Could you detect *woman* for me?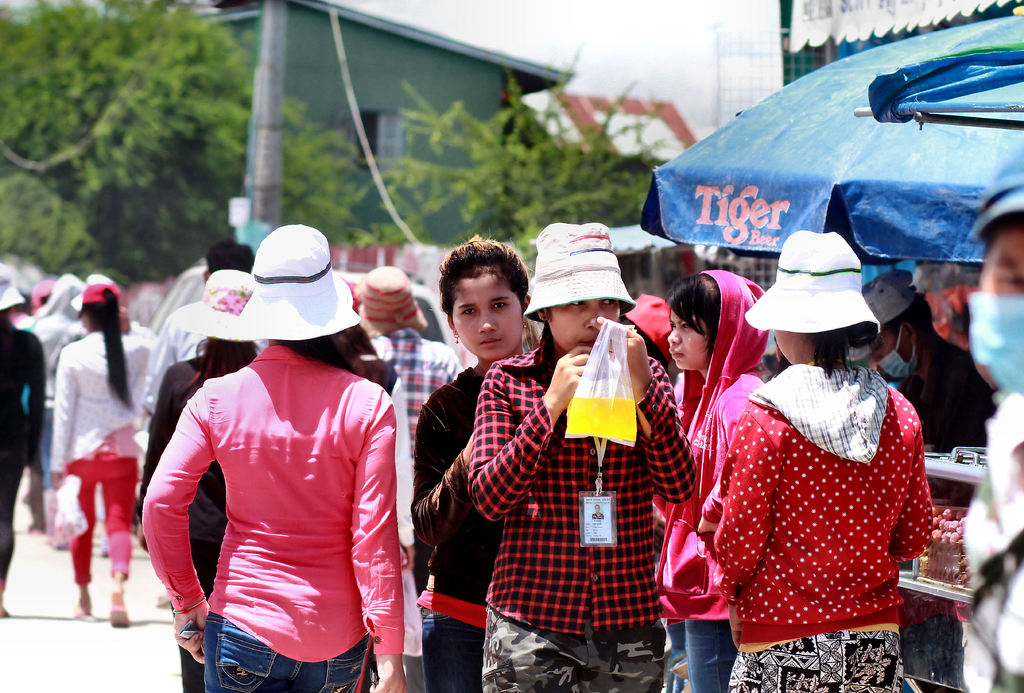
Detection result: [x1=143, y1=218, x2=407, y2=692].
